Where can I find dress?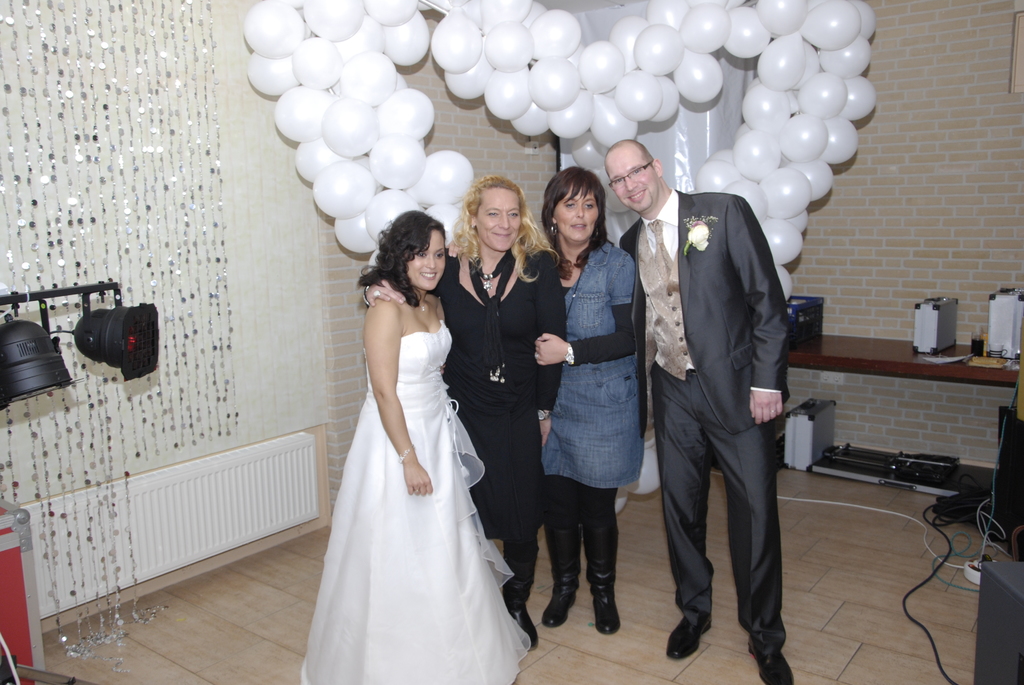
You can find it at 305, 231, 527, 682.
